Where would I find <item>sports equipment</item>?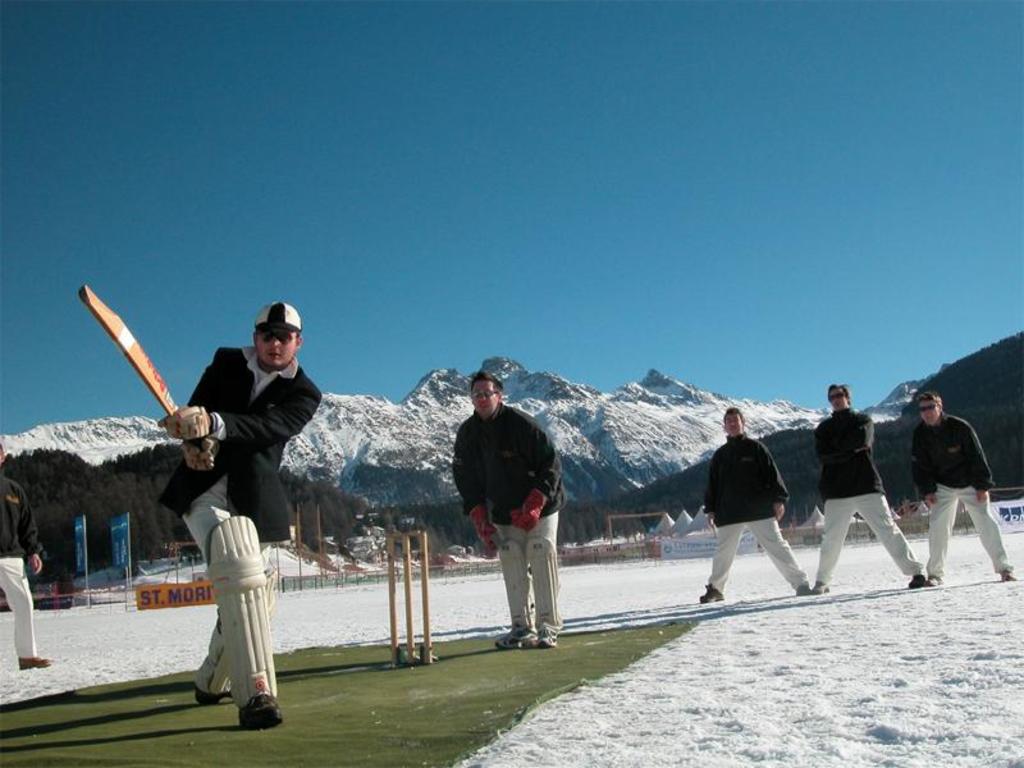
At (x1=206, y1=515, x2=278, y2=713).
